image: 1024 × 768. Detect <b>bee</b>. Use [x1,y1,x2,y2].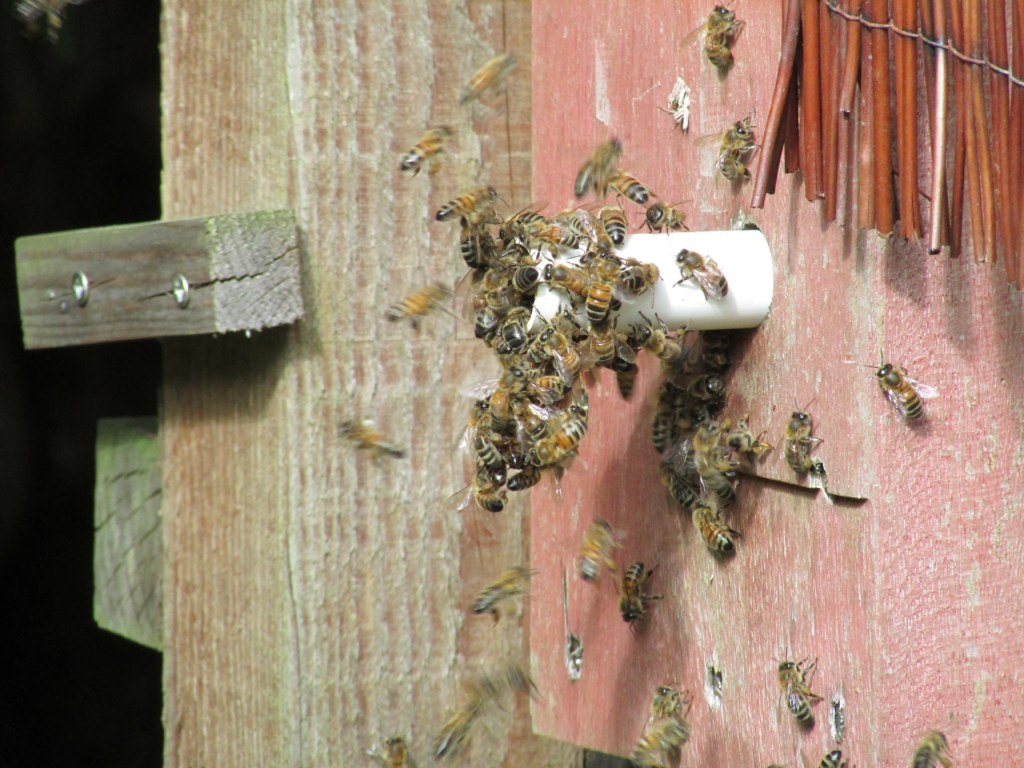
[563,334,603,365].
